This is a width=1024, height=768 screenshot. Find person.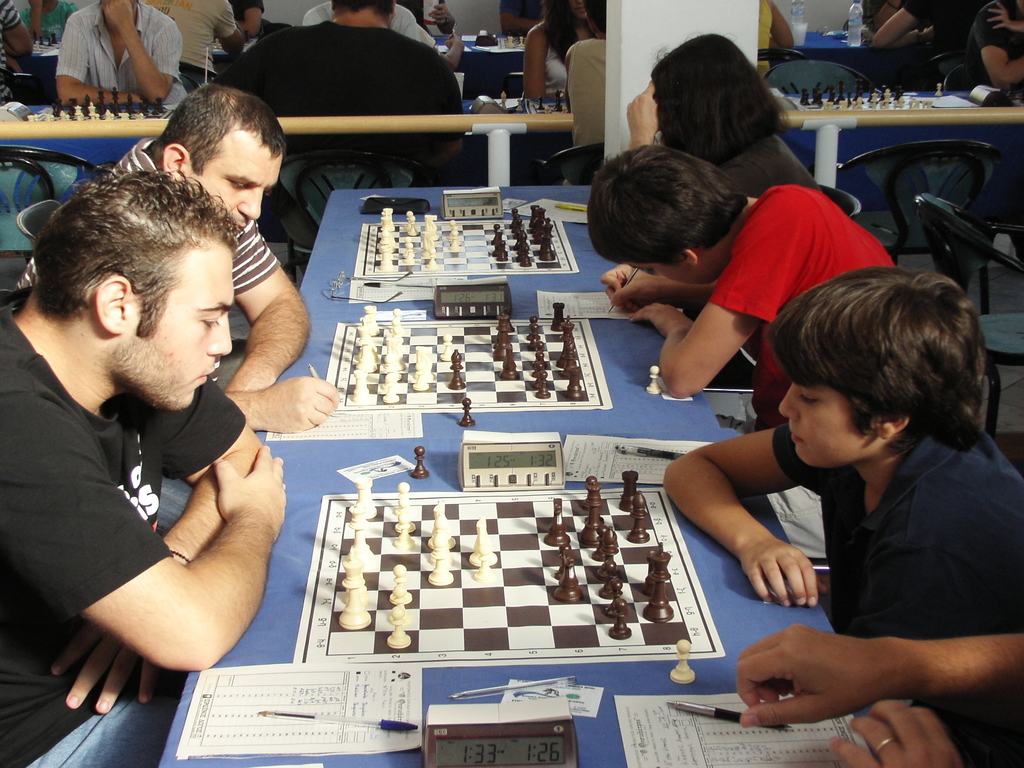
Bounding box: BBox(0, 170, 289, 767).
